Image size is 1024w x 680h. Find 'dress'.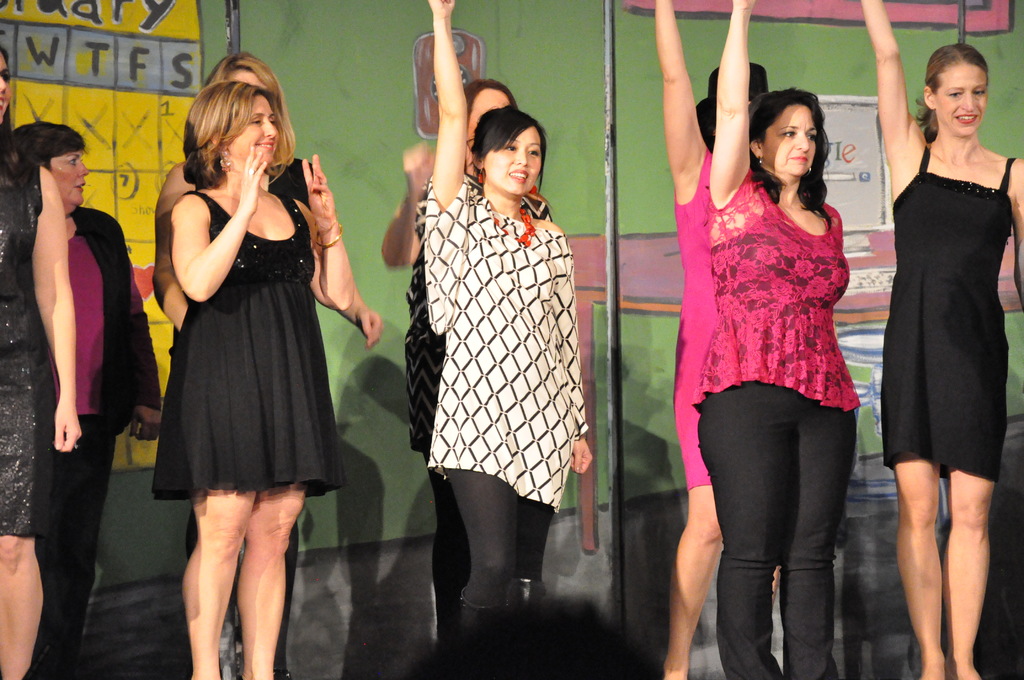
x1=149, y1=188, x2=344, y2=502.
